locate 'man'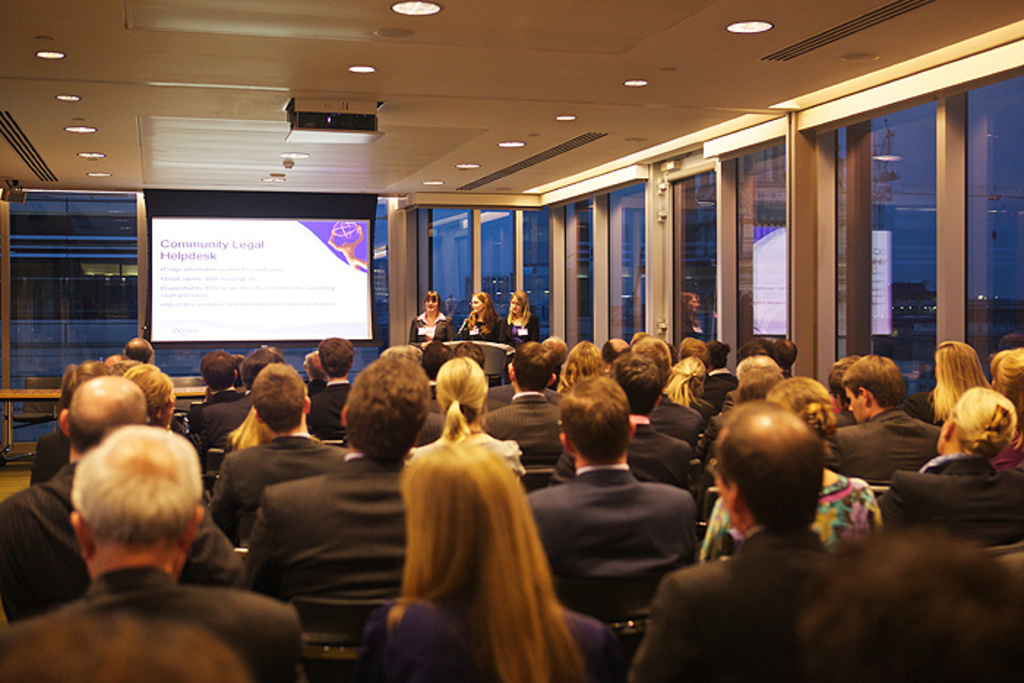
rect(620, 336, 698, 456)
